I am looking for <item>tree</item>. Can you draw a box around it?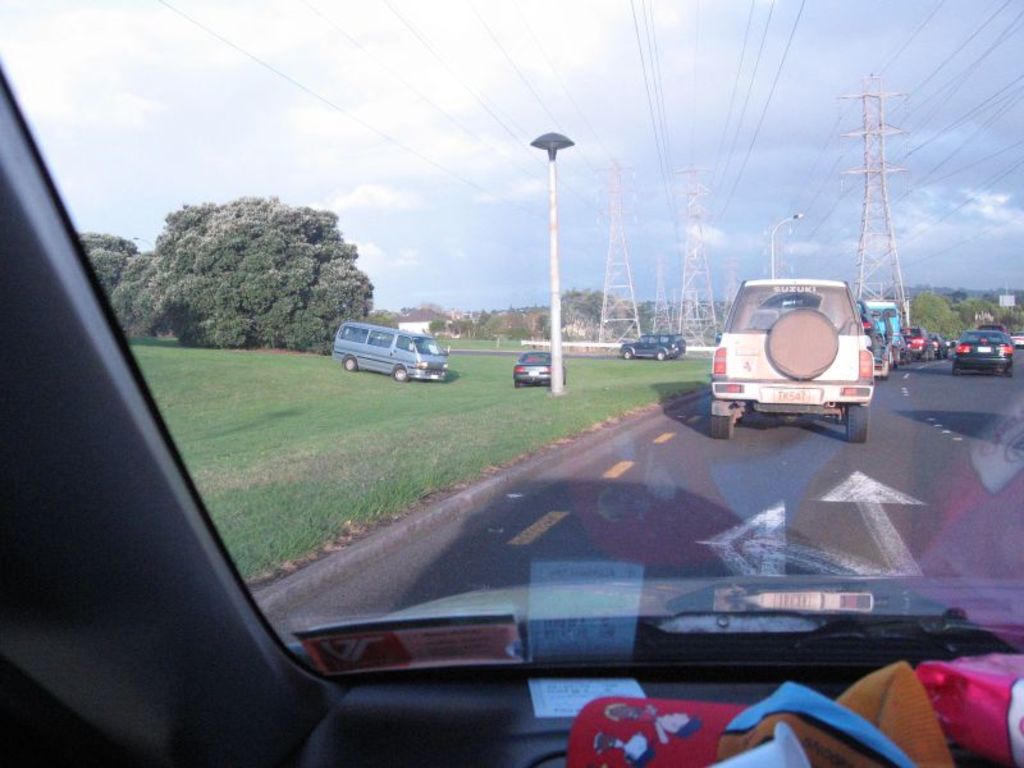
Sure, the bounding box is Rect(950, 287, 1004, 337).
